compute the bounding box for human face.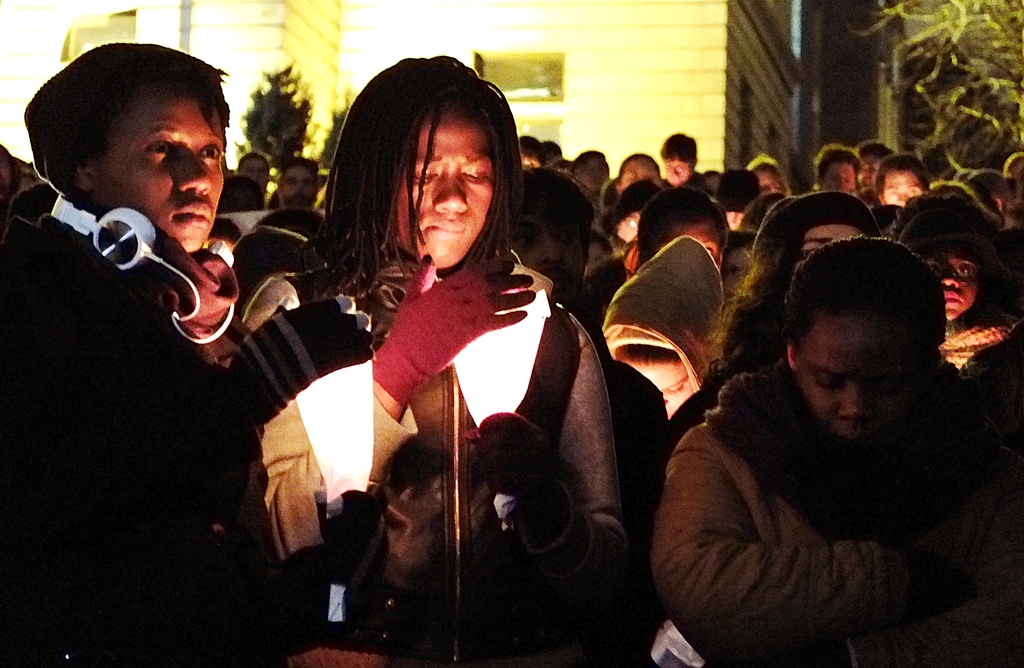
BBox(860, 157, 883, 188).
